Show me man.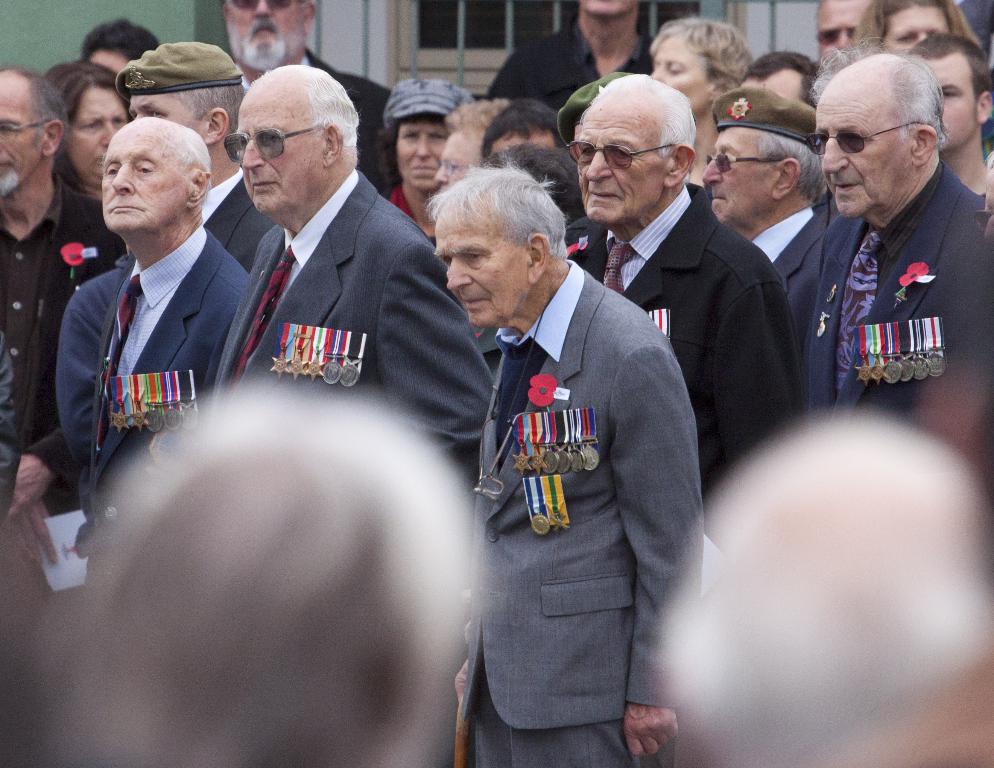
man is here: <region>224, 56, 488, 475</region>.
